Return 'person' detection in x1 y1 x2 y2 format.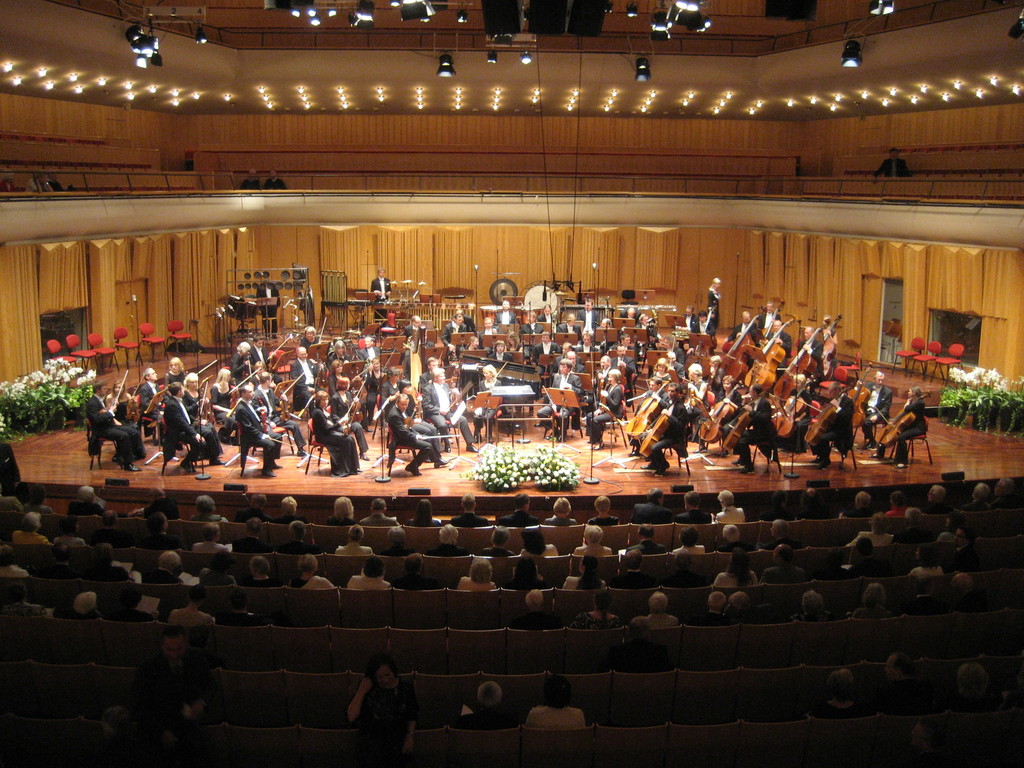
703 275 724 338.
